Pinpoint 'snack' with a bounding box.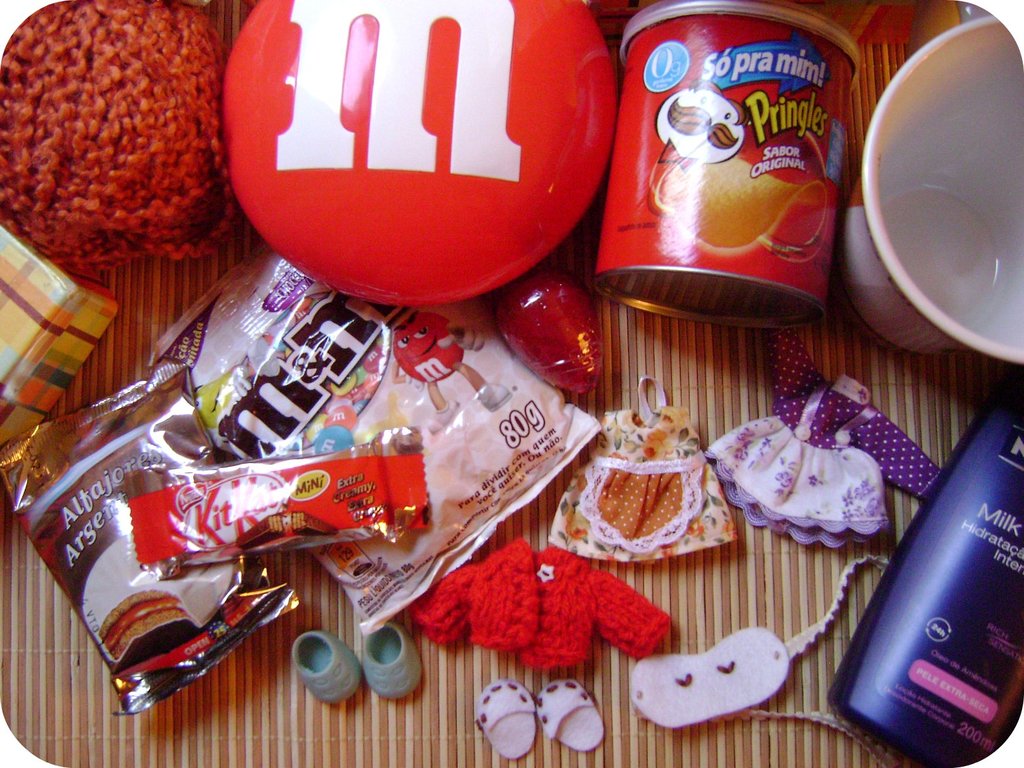
crop(102, 588, 191, 662).
